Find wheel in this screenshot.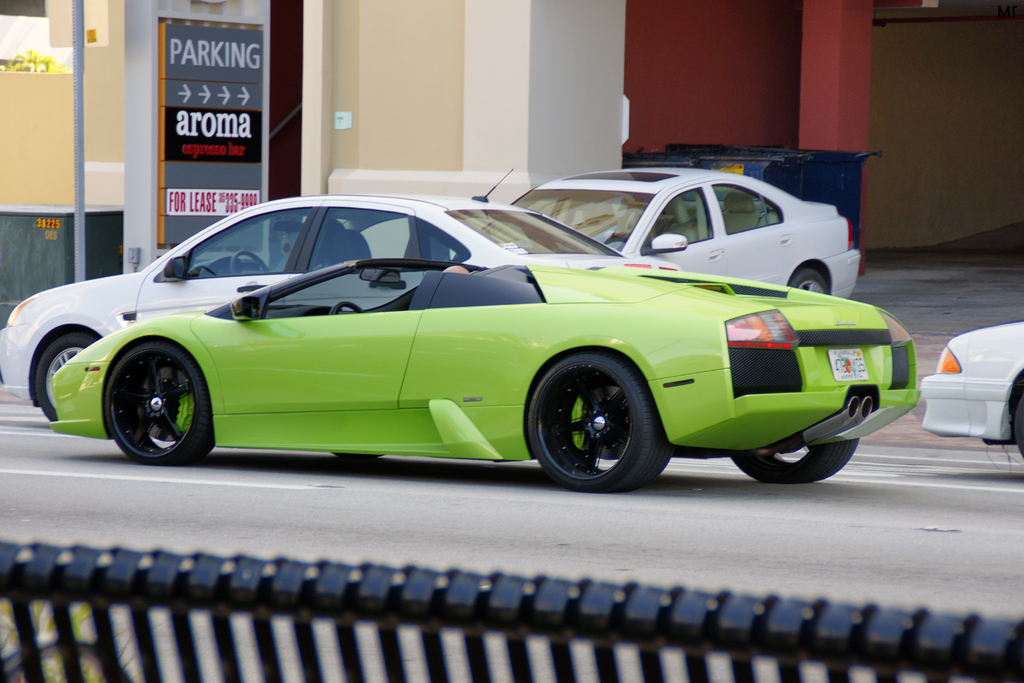
The bounding box for wheel is bbox=(729, 438, 863, 487).
